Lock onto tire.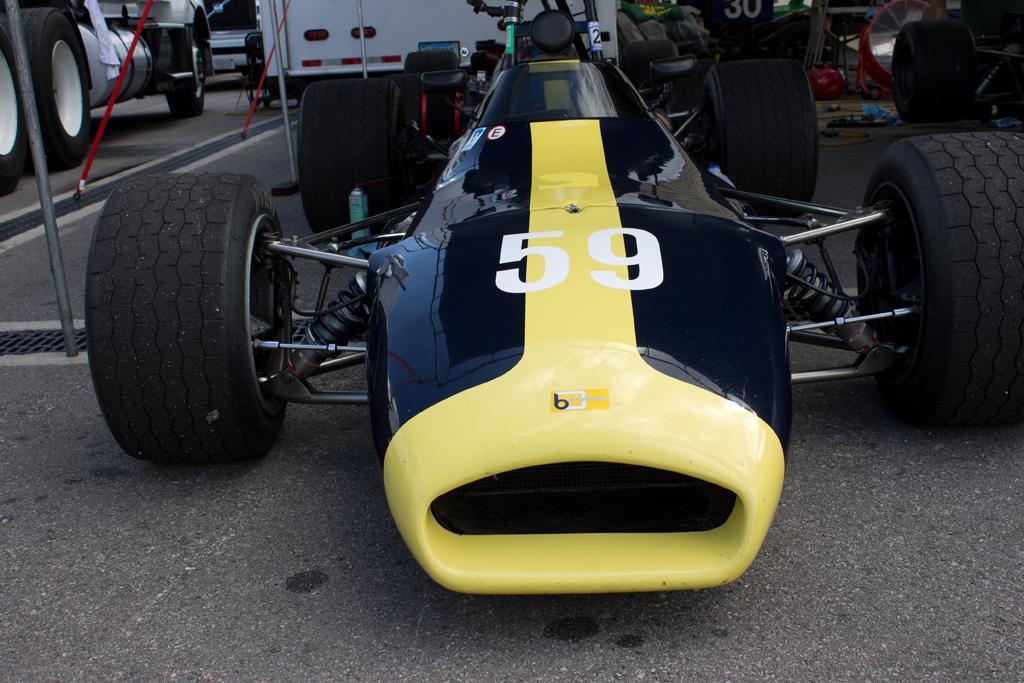
Locked: [703, 50, 816, 224].
